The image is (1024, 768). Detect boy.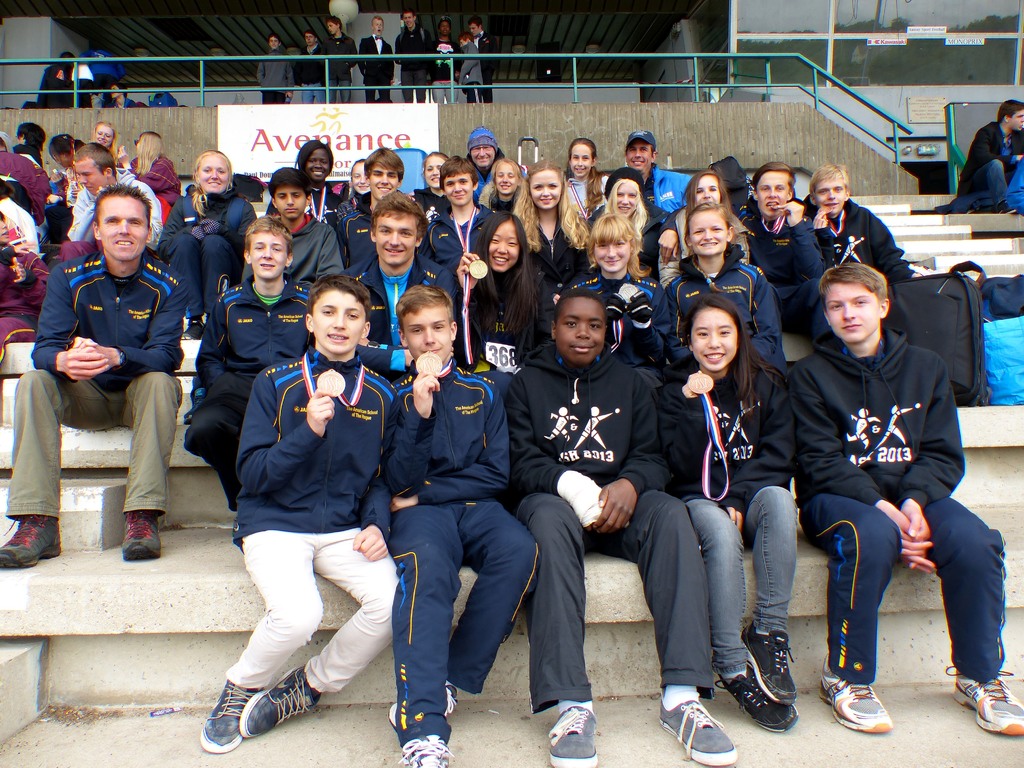
Detection: region(764, 239, 987, 715).
